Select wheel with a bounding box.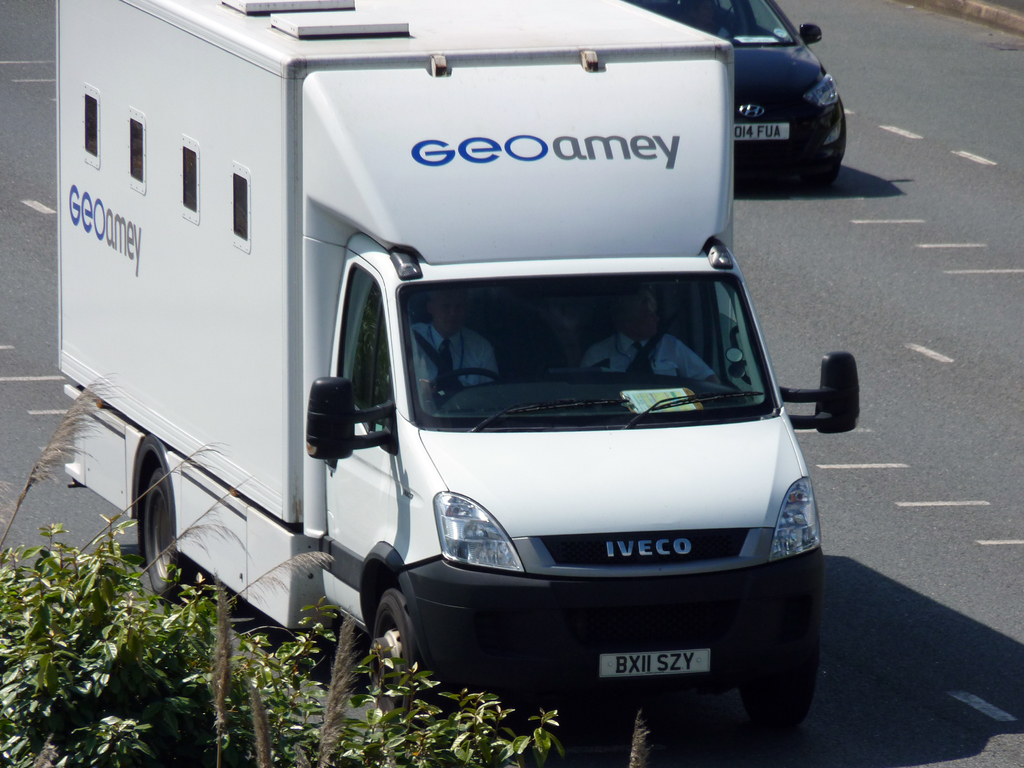
[421, 367, 503, 390].
